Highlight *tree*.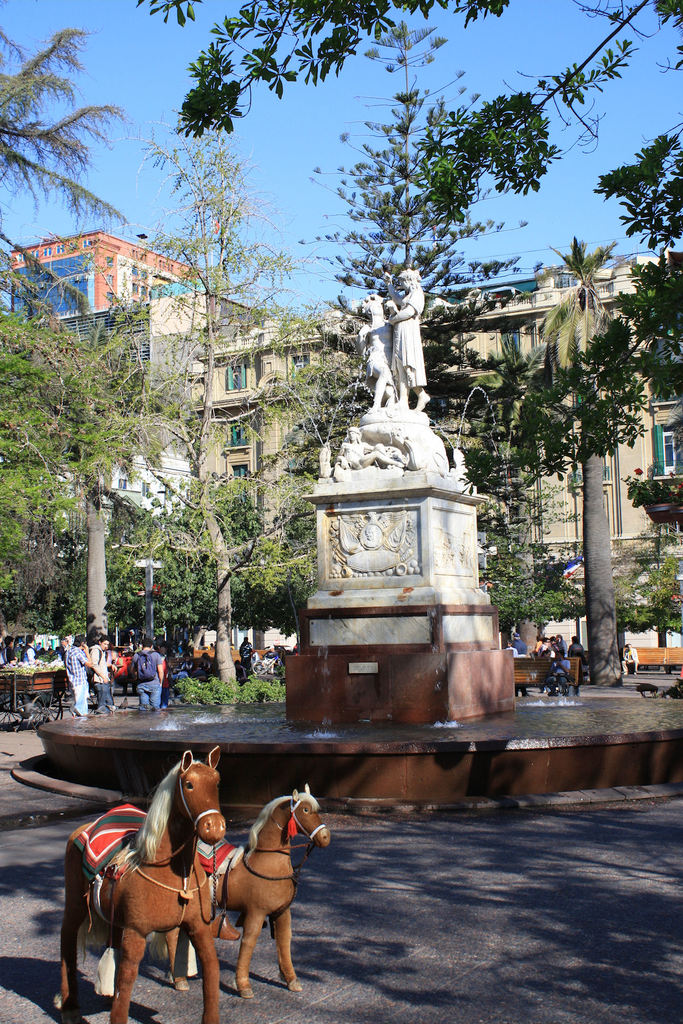
Highlighted region: box=[481, 525, 582, 665].
